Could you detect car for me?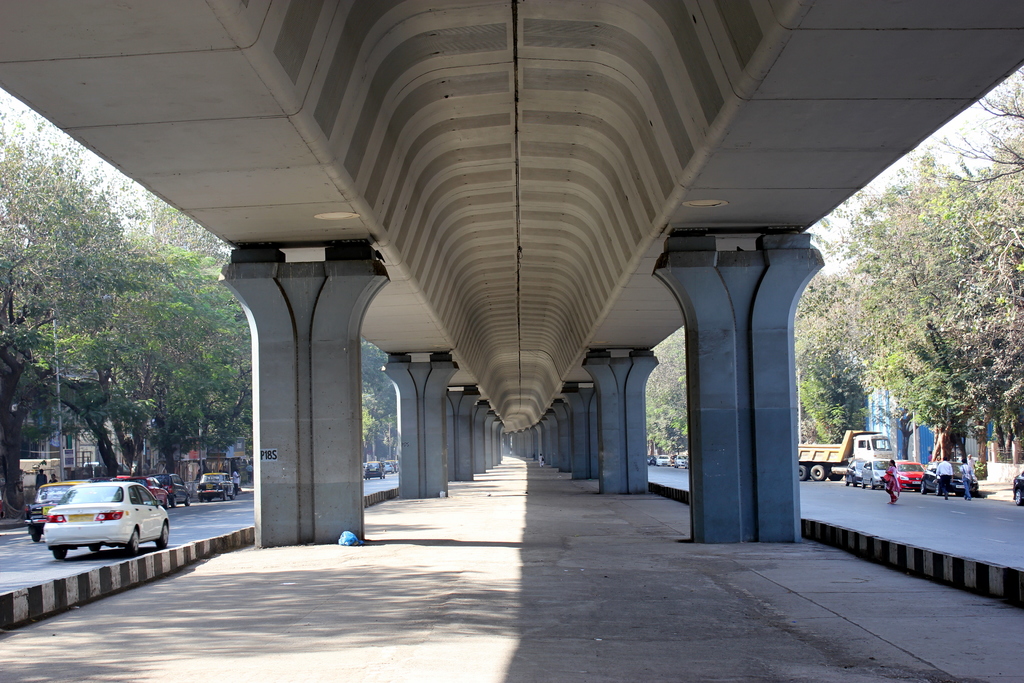
Detection result: 165:477:190:504.
